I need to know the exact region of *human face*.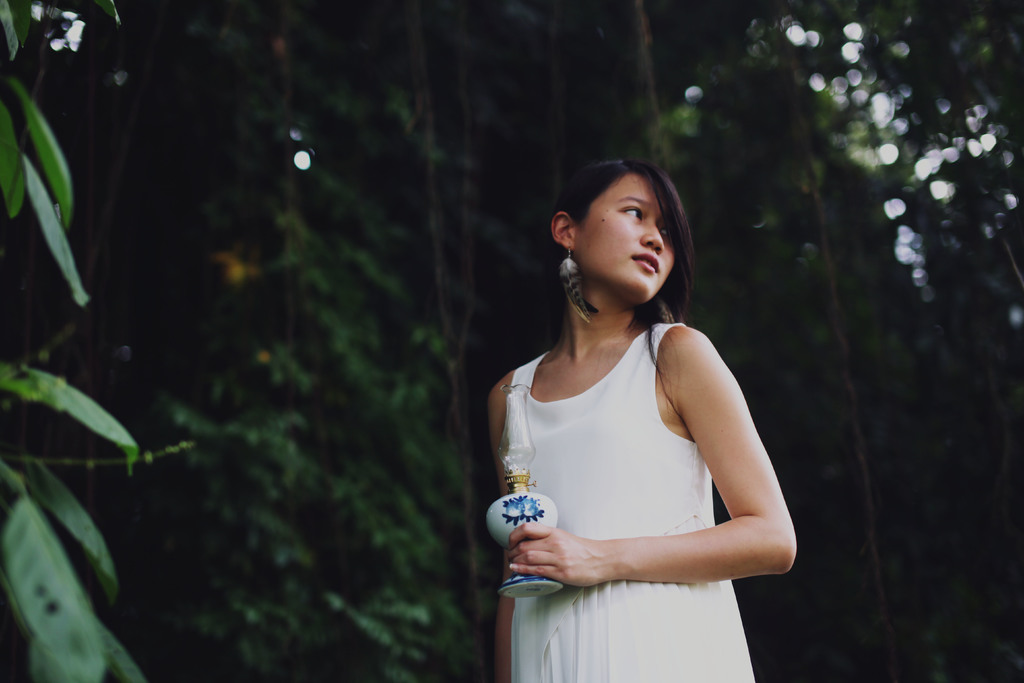
Region: bbox(575, 172, 669, 303).
